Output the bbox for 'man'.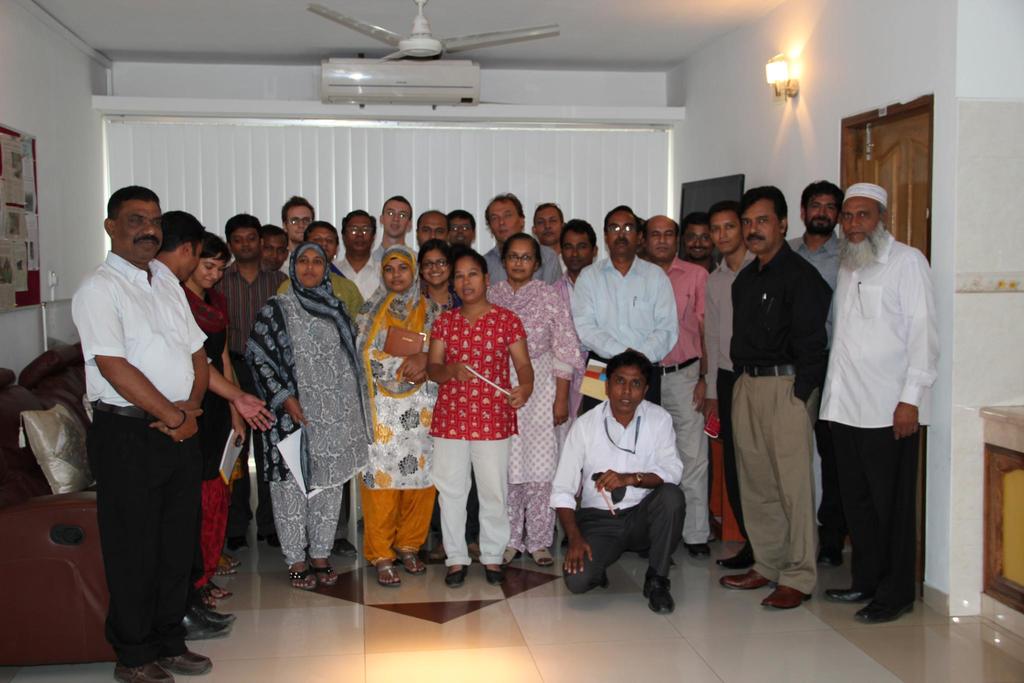
(x1=472, y1=199, x2=561, y2=273).
